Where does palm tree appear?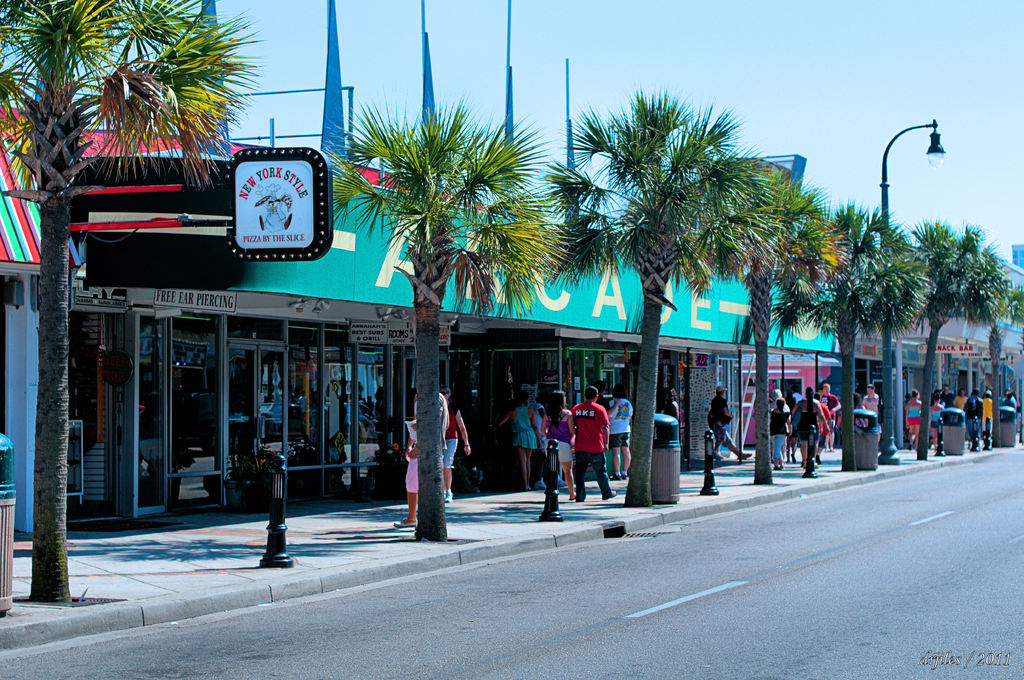
Appears at select_region(965, 233, 1023, 442).
